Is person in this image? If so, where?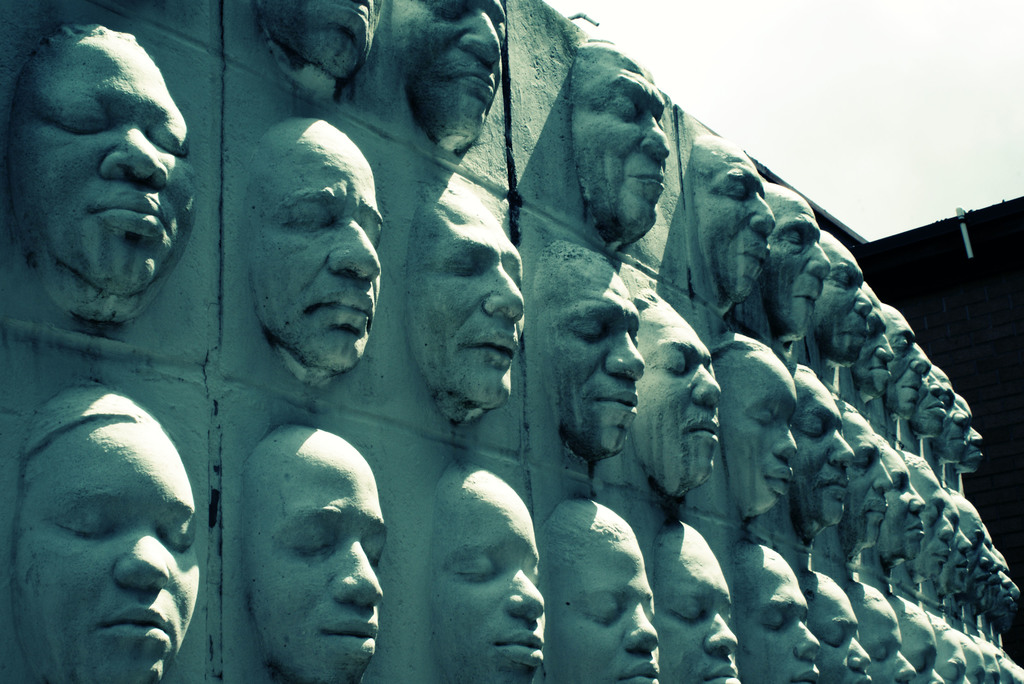
Yes, at region(965, 631, 982, 683).
